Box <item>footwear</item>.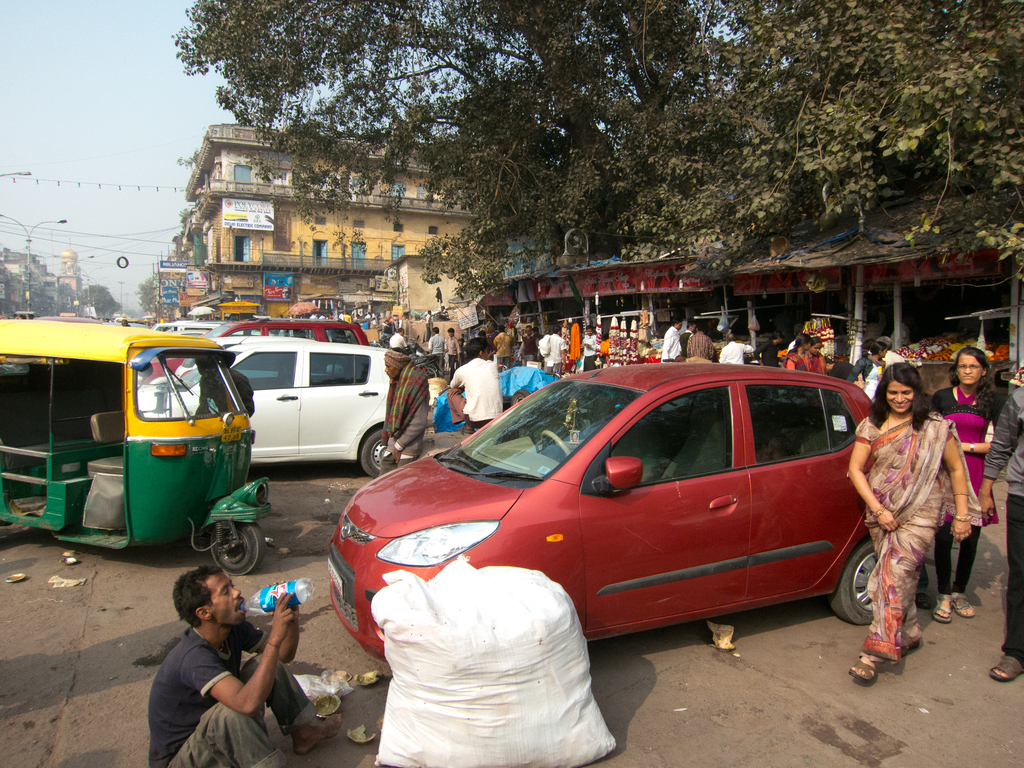
(x1=847, y1=660, x2=881, y2=685).
